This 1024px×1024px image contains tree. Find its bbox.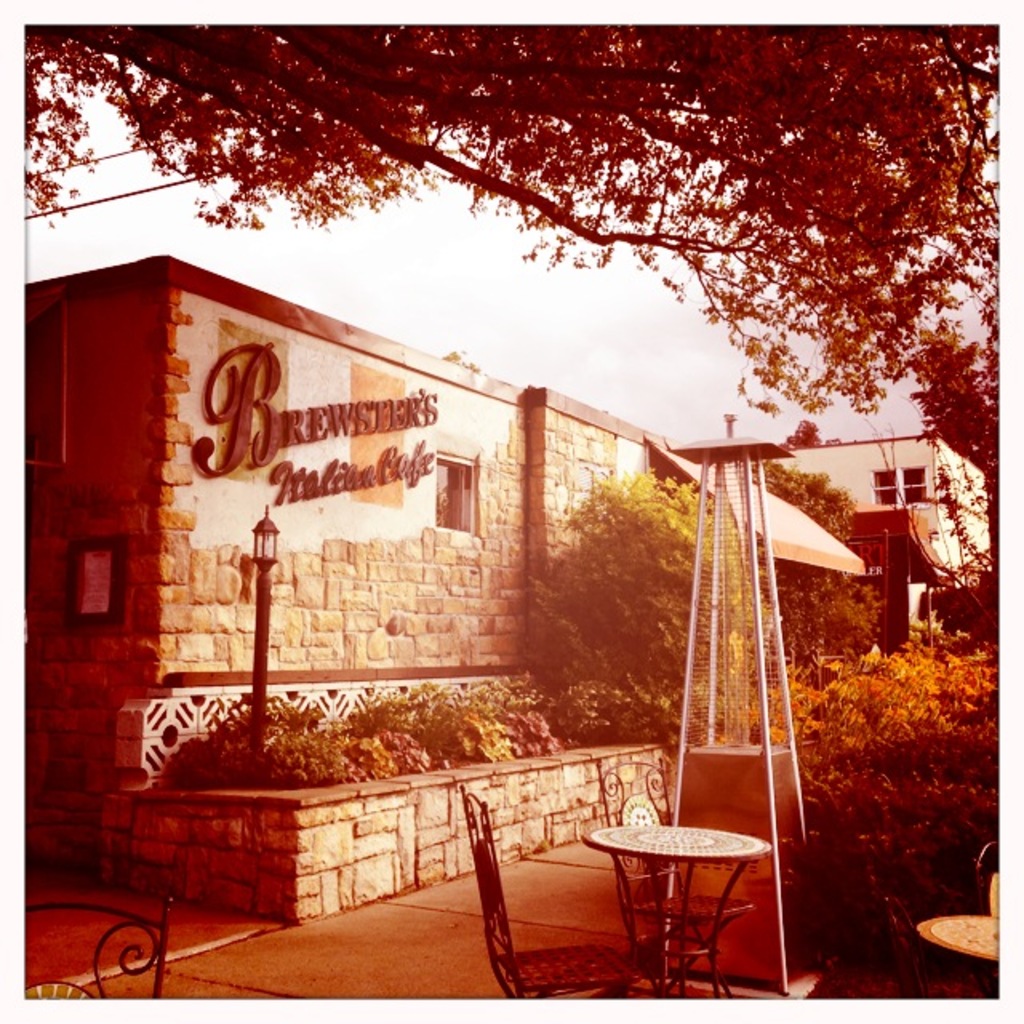
x1=750 y1=453 x2=882 y2=670.
